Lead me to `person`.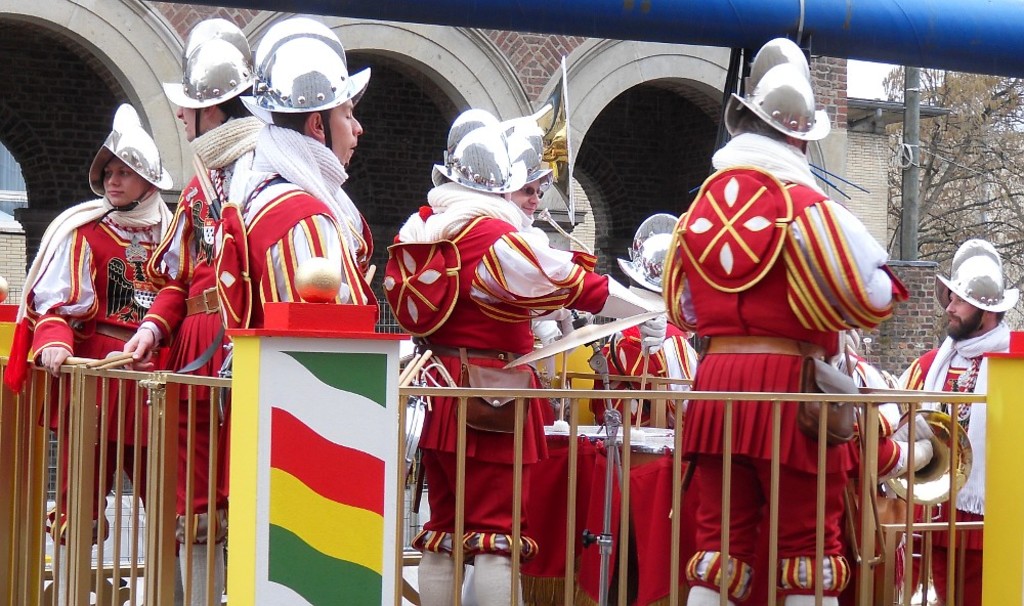
Lead to bbox(219, 15, 378, 497).
